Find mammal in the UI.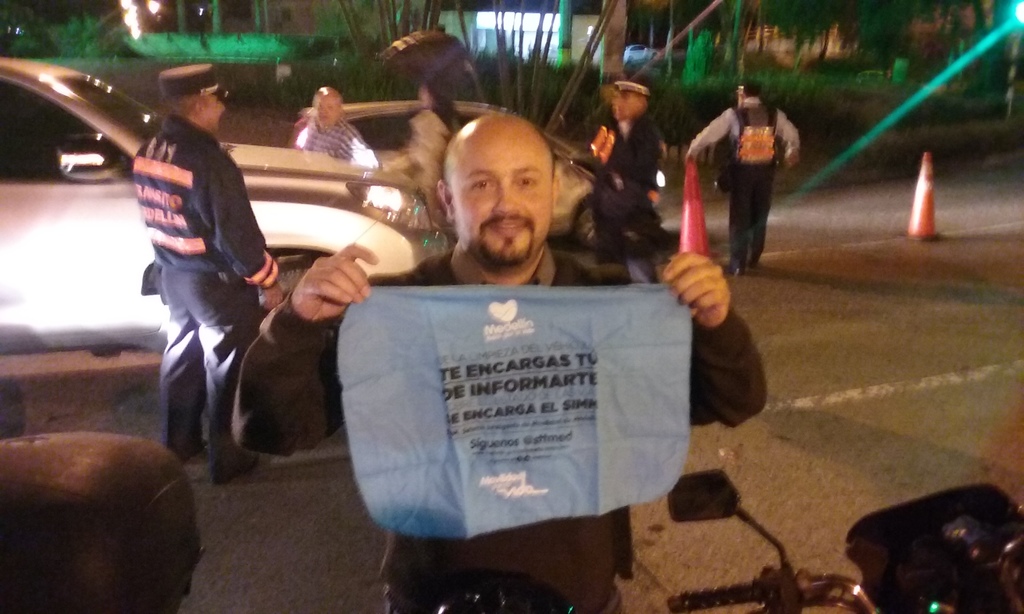
UI element at <region>694, 81, 802, 278</region>.
